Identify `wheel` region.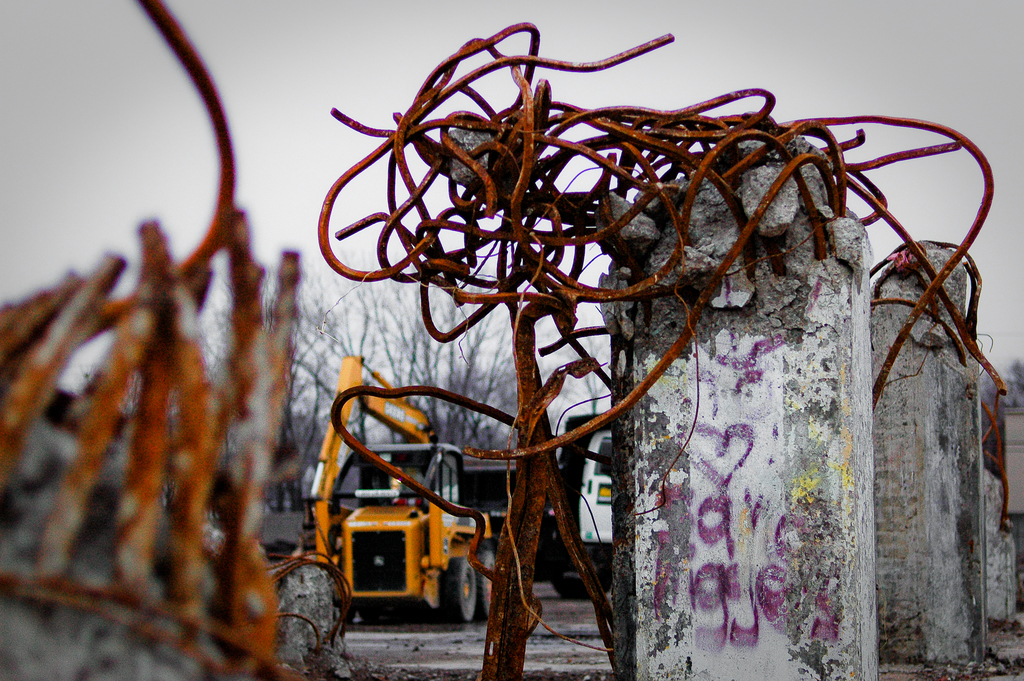
Region: 333,598,356,626.
